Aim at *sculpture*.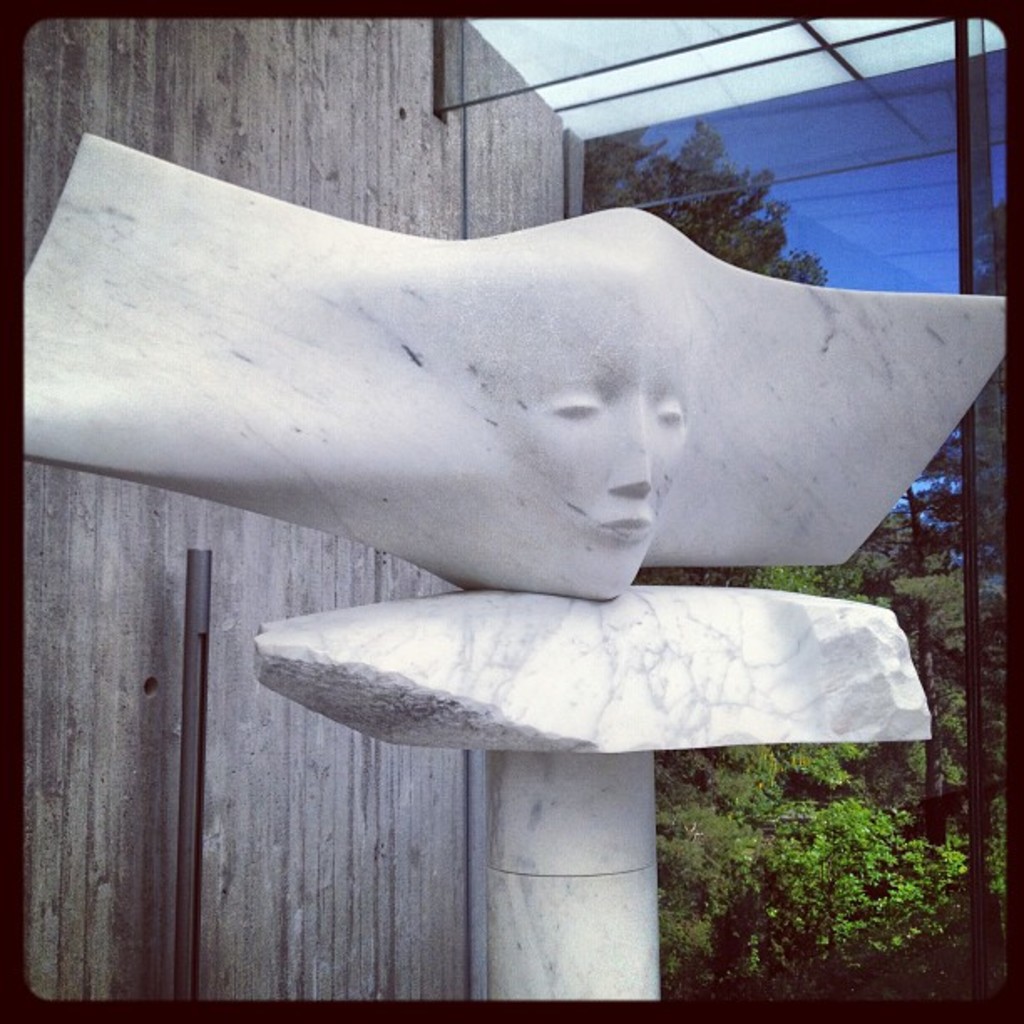
Aimed at [52, 125, 962, 838].
